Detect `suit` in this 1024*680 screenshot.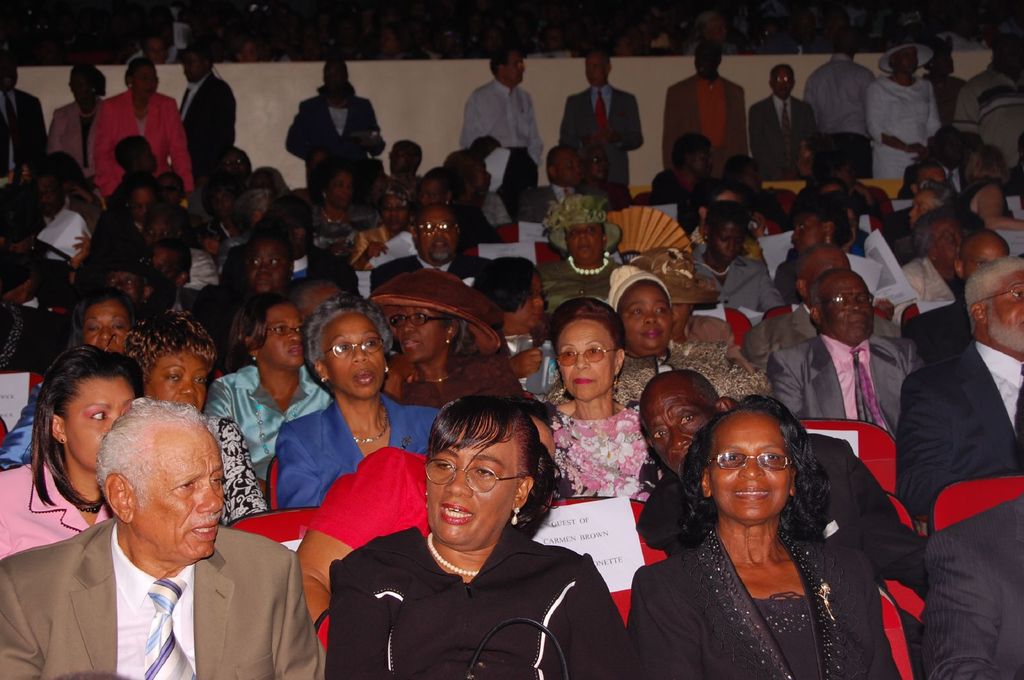
Detection: {"left": 691, "top": 241, "right": 785, "bottom": 315}.
